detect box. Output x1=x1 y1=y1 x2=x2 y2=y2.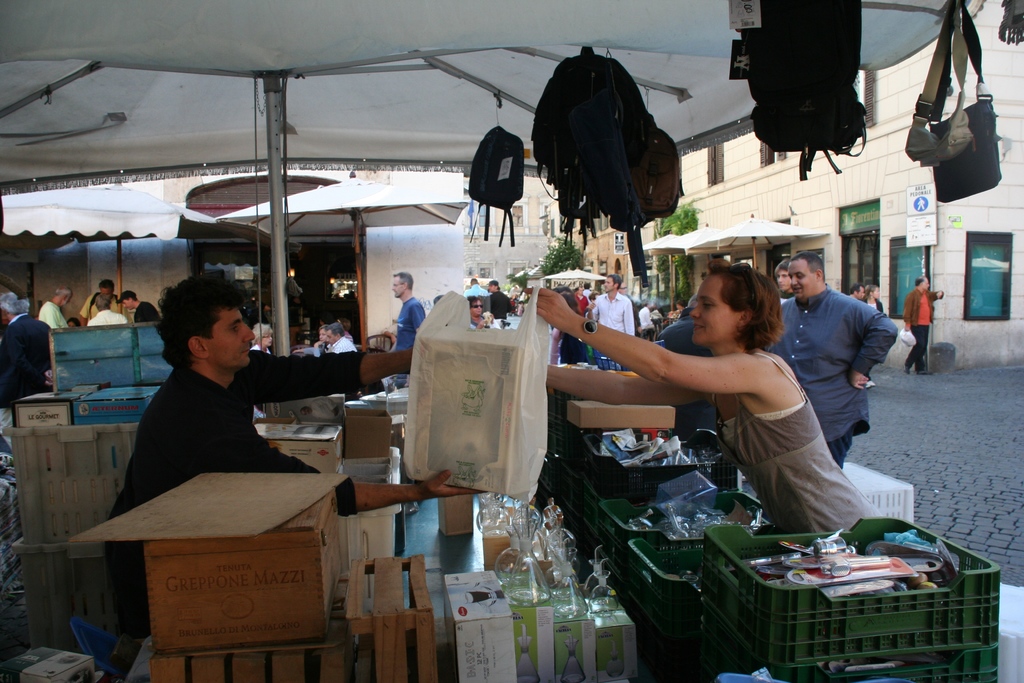
x1=440 y1=491 x2=476 y2=536.
